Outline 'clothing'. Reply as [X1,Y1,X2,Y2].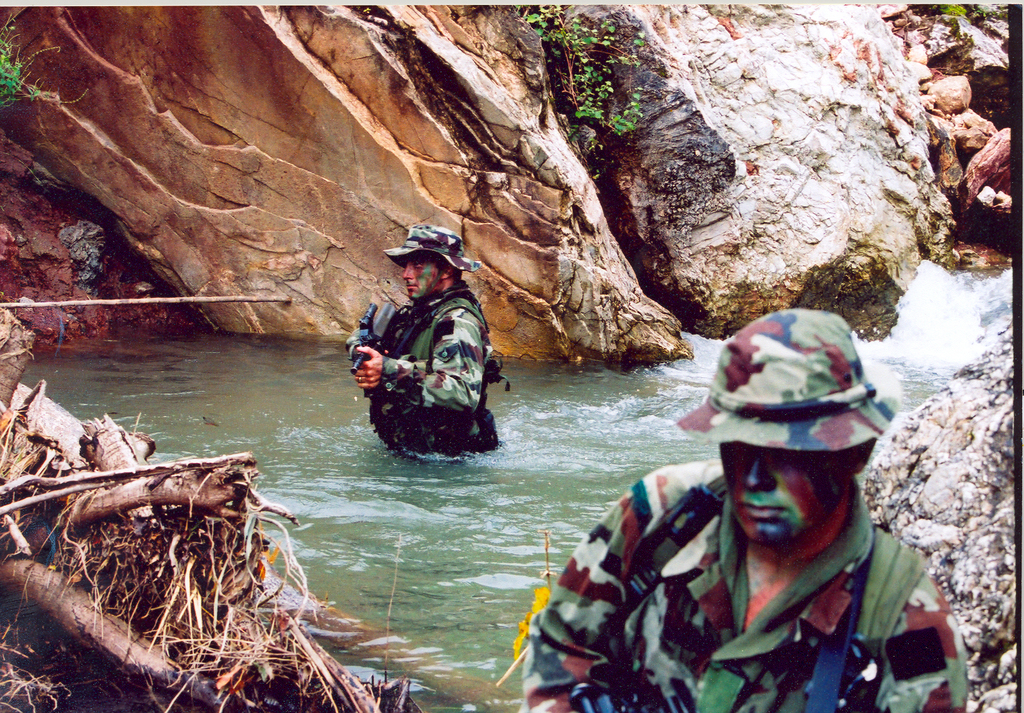
[522,423,968,702].
